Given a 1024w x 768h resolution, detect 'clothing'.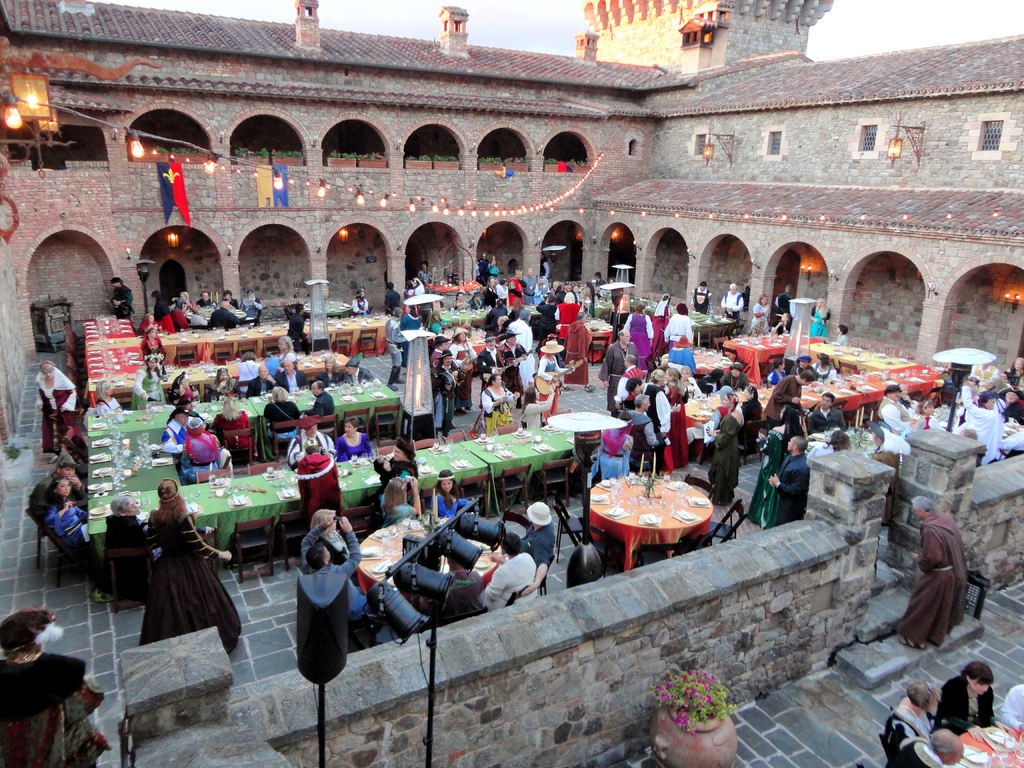
{"left": 134, "top": 372, "right": 159, "bottom": 406}.
